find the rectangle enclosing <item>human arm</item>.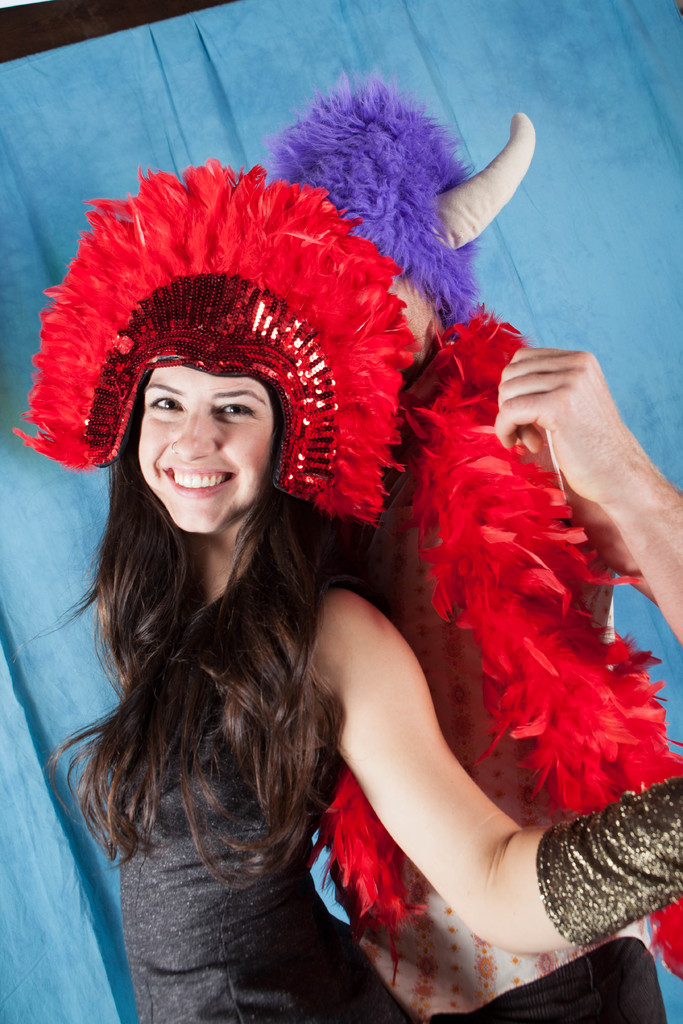
bbox=(498, 356, 682, 643).
